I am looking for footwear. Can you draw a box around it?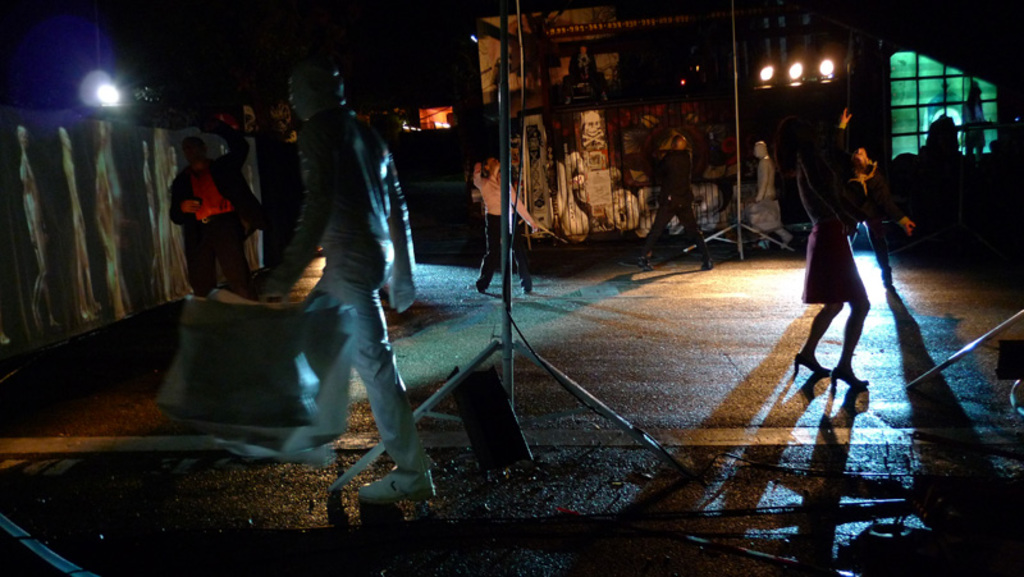
Sure, the bounding box is [783, 239, 796, 256].
